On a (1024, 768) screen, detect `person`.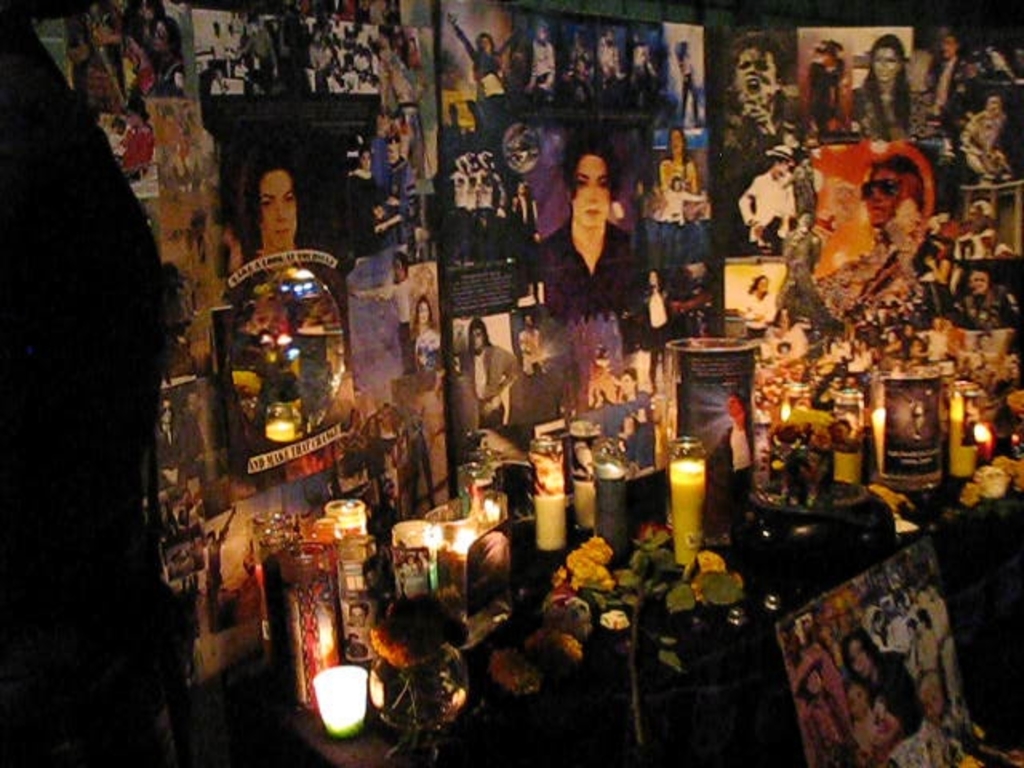
416, 294, 438, 368.
